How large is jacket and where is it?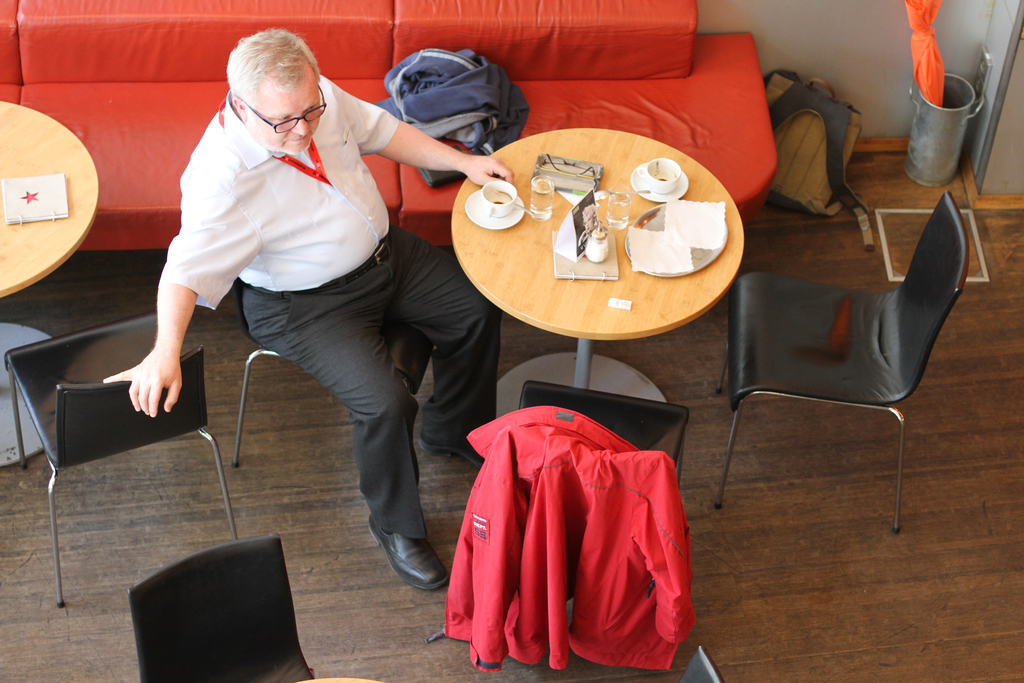
Bounding box: <box>436,334,700,661</box>.
